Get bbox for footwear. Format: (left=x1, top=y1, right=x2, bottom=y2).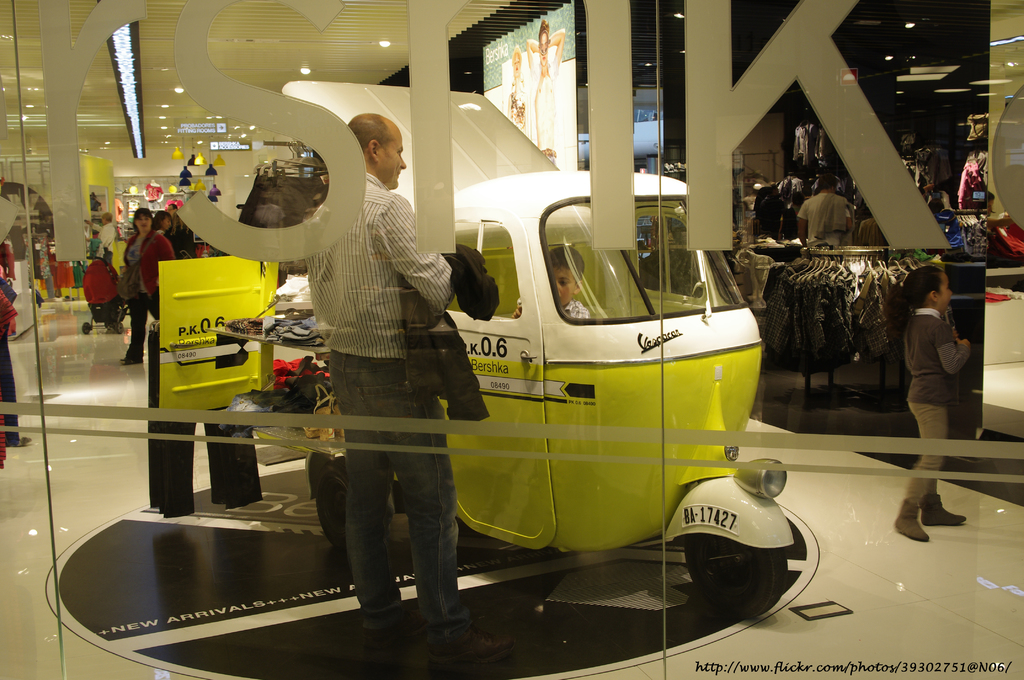
(left=120, top=357, right=146, bottom=366).
